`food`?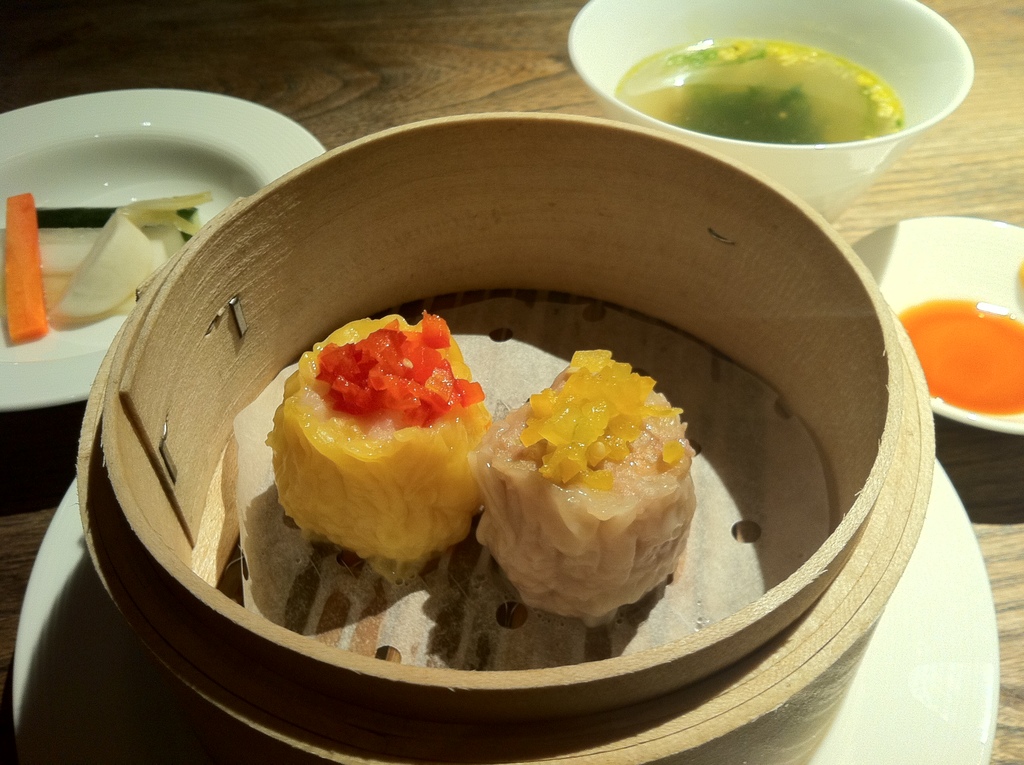
[895,295,1023,426]
